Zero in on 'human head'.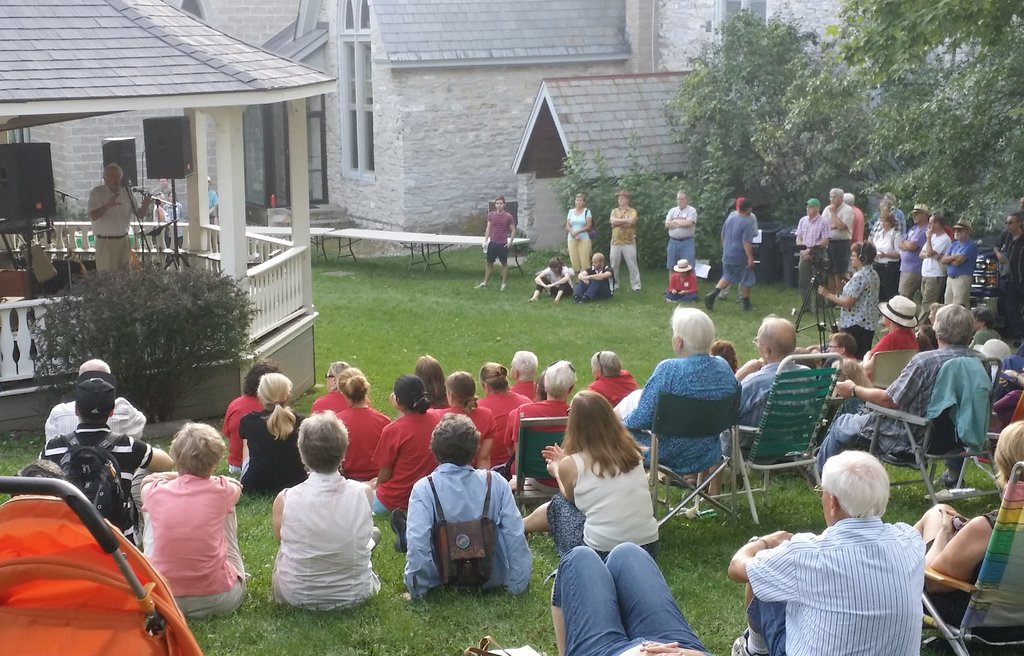
Zeroed in: [476, 362, 511, 392].
